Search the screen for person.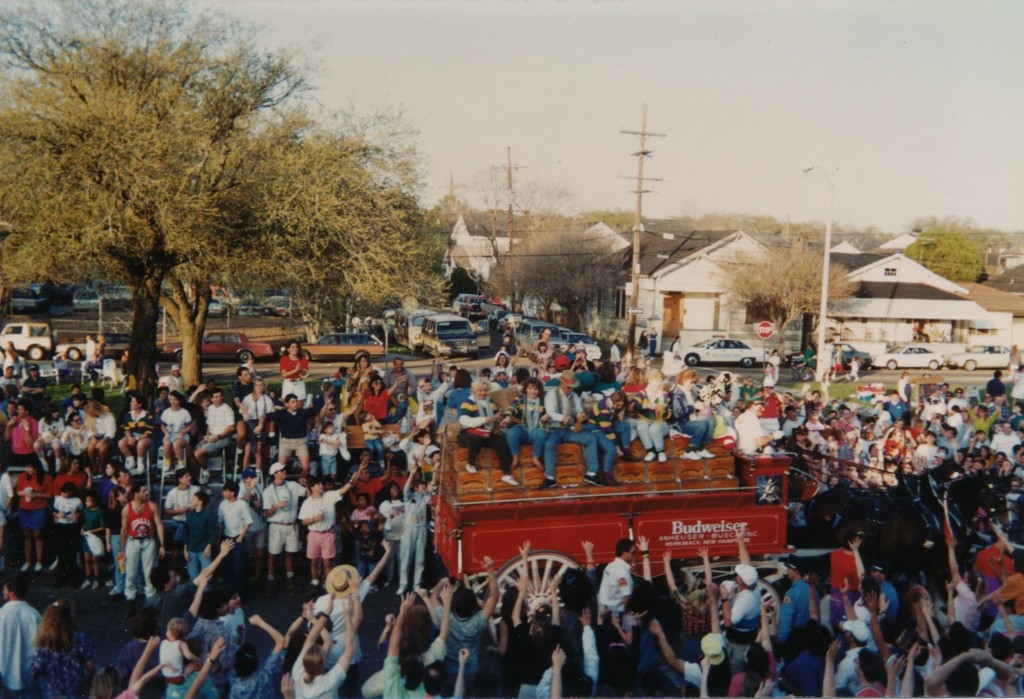
Found at locate(867, 564, 903, 627).
